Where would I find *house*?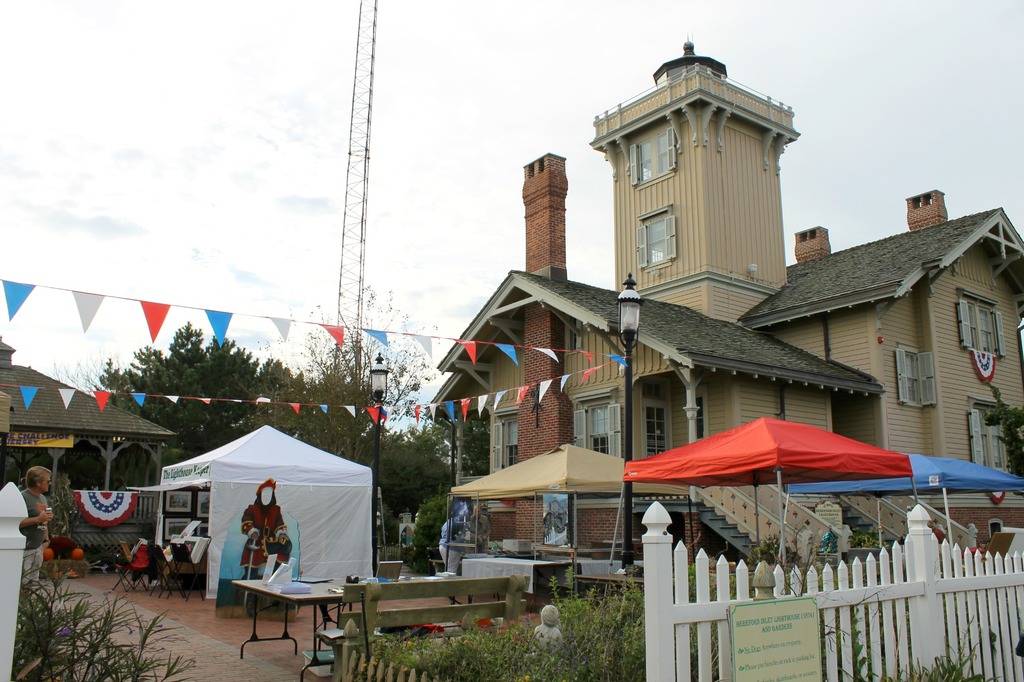
At (x1=426, y1=86, x2=973, y2=632).
